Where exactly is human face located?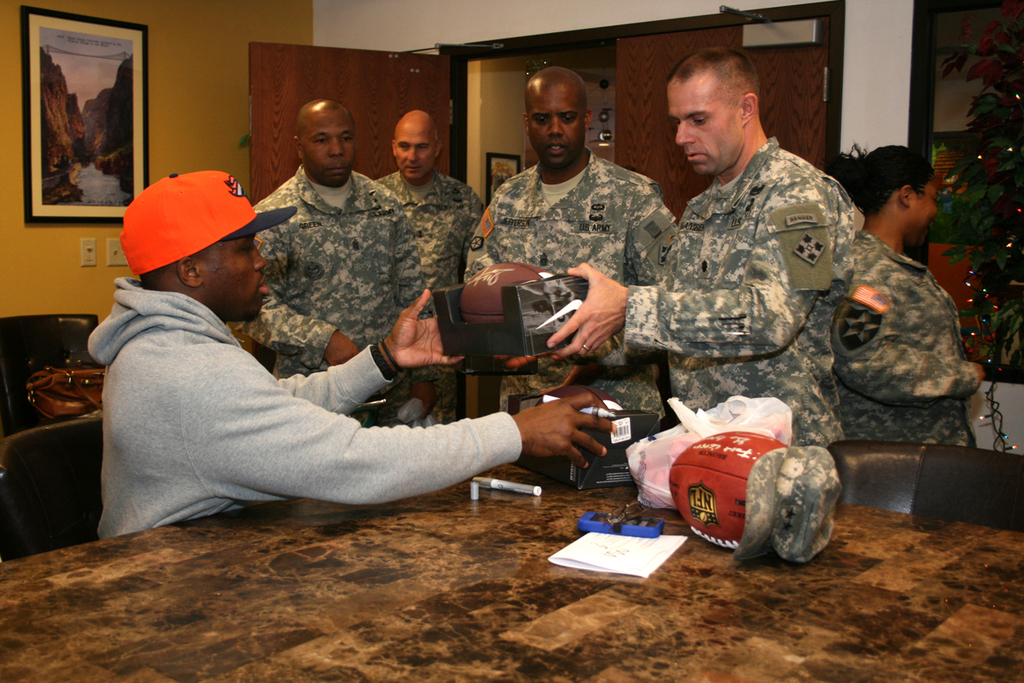
Its bounding box is x1=527, y1=87, x2=585, y2=165.
